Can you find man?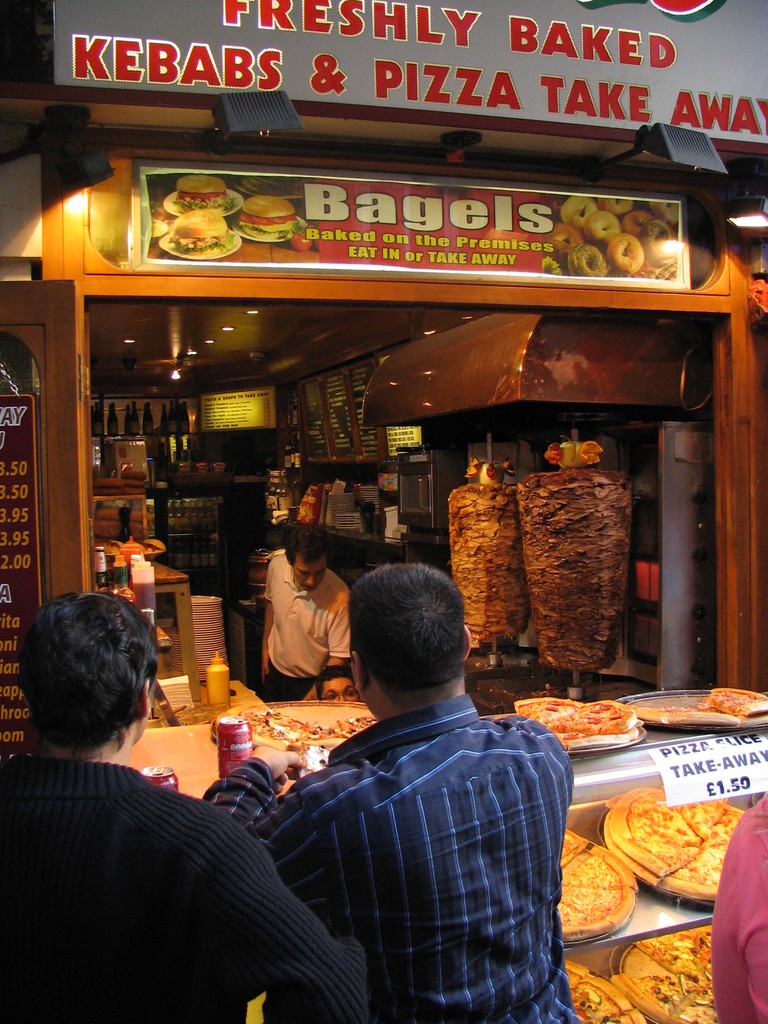
Yes, bounding box: select_region(255, 520, 353, 703).
